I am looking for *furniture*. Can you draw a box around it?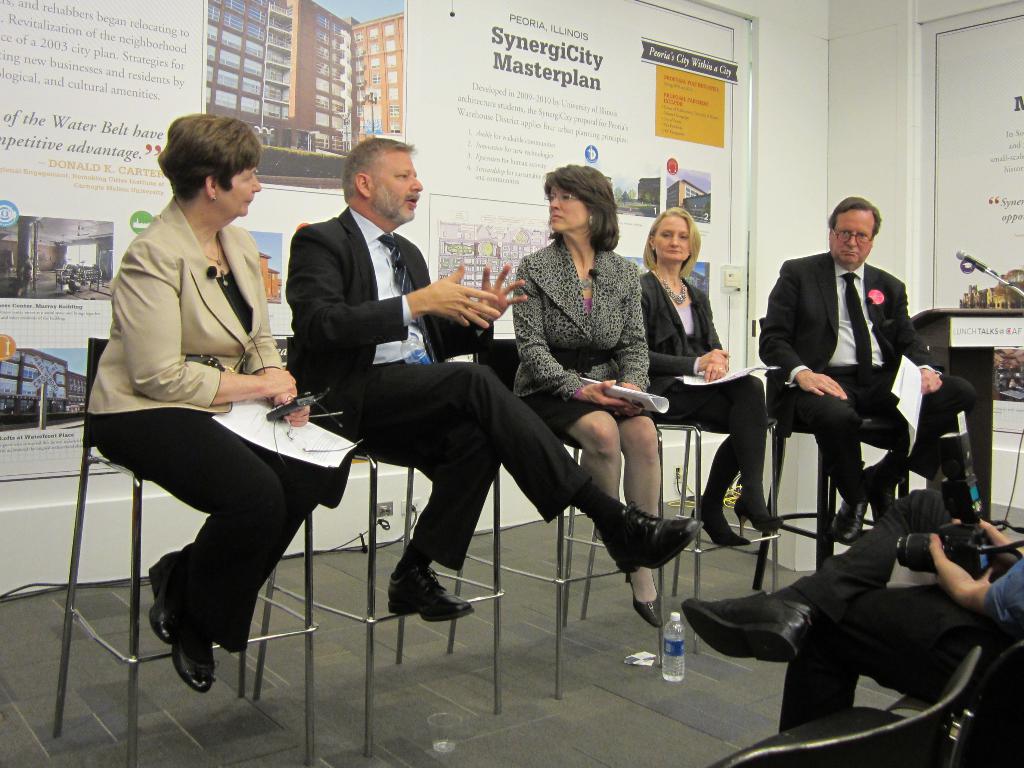
Sure, the bounding box is pyautogui.locateOnScreen(252, 335, 506, 757).
